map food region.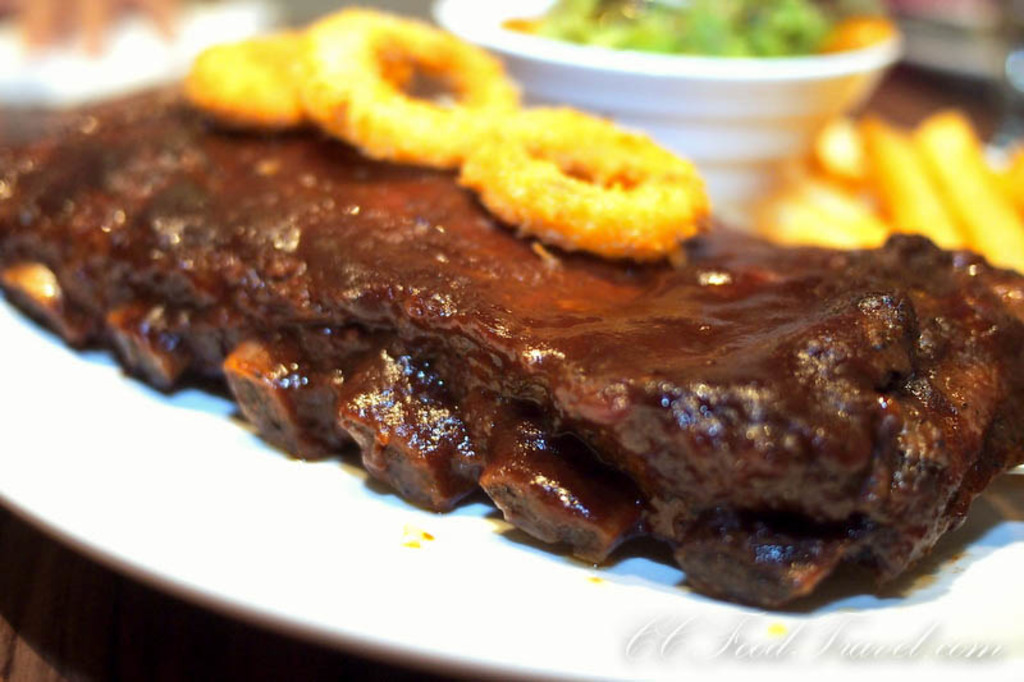
Mapped to (left=499, top=0, right=900, bottom=56).
